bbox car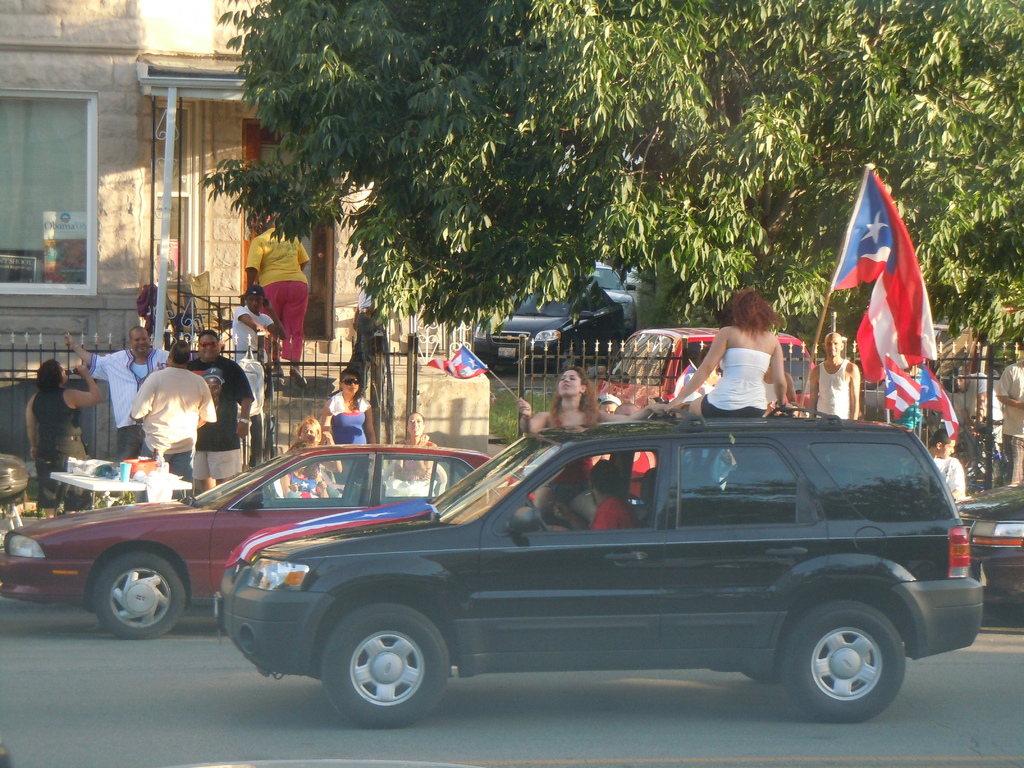
box(213, 415, 987, 724)
